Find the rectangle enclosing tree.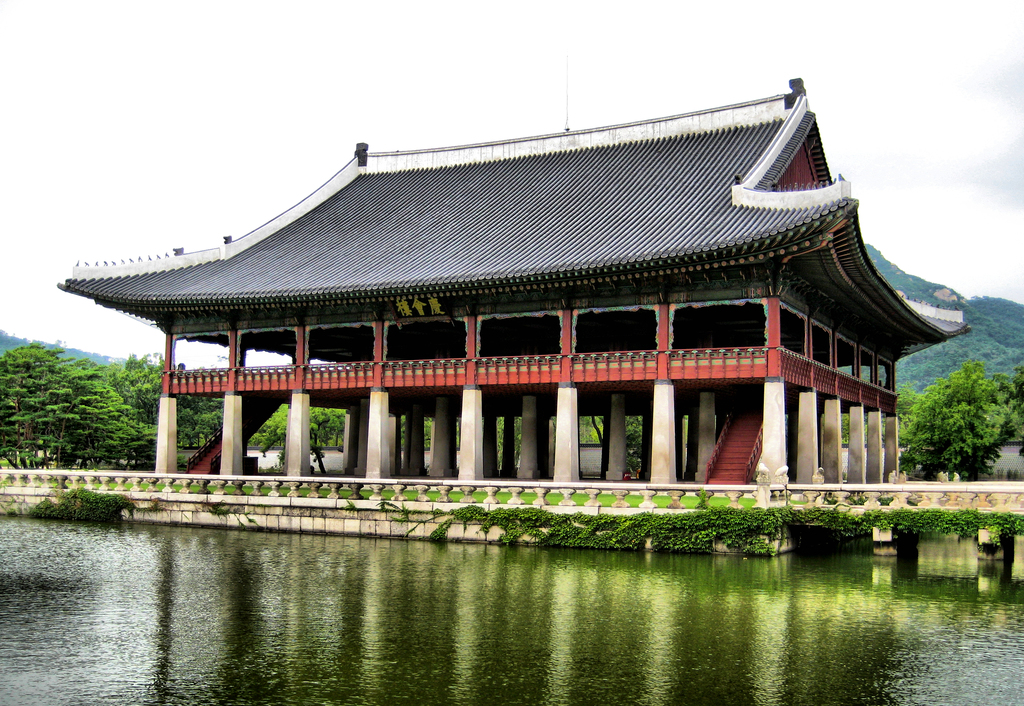
(258, 401, 285, 453).
